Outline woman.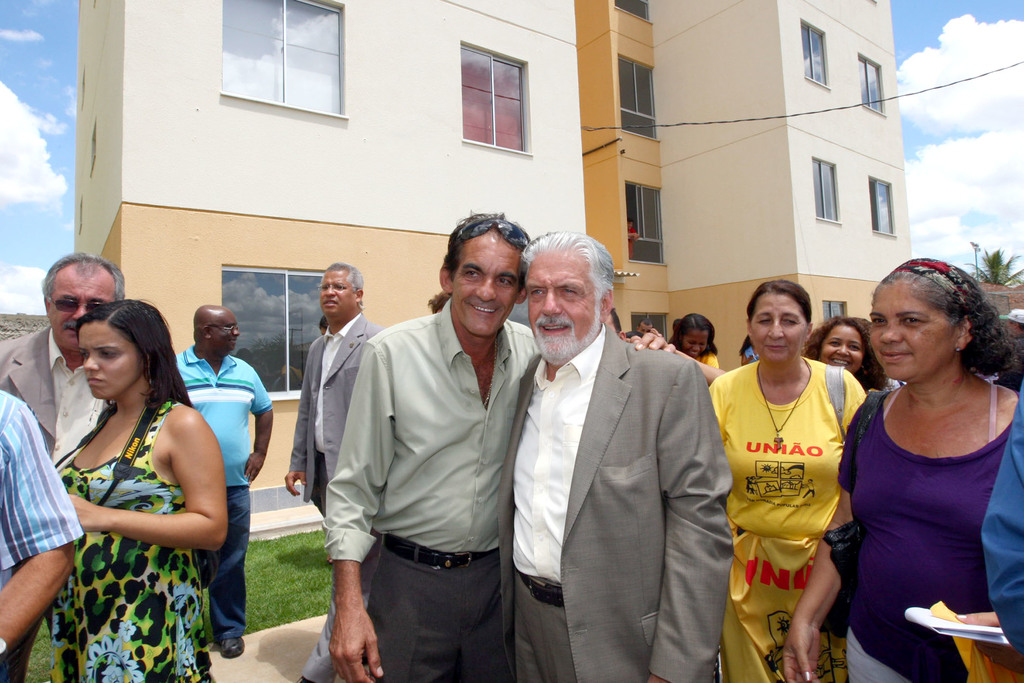
Outline: locate(781, 258, 1023, 682).
